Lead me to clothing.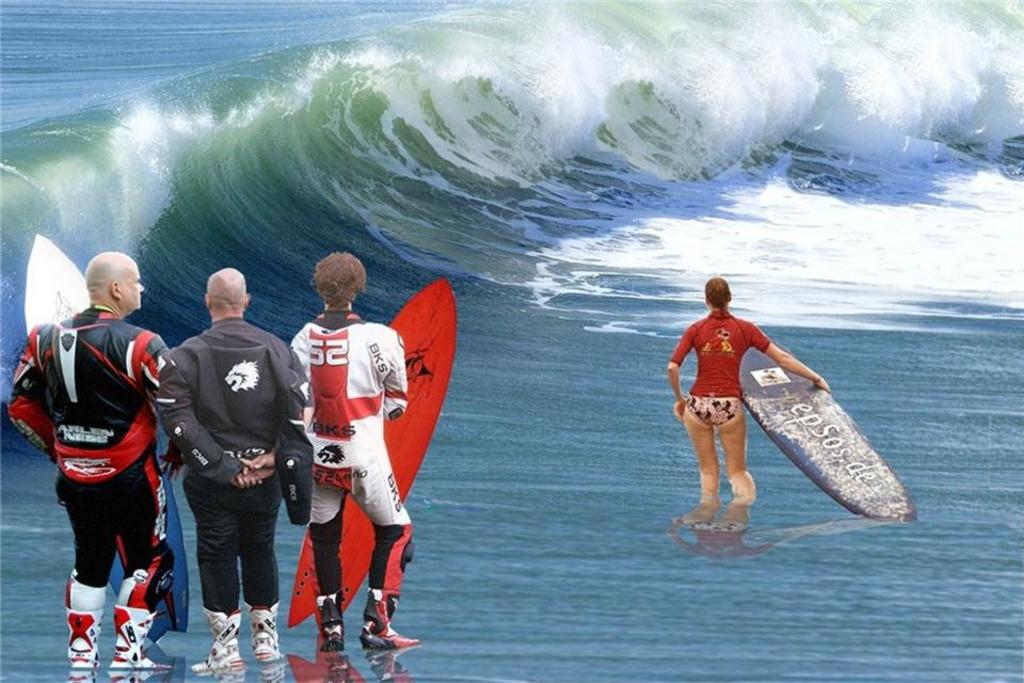
Lead to (left=285, top=309, right=407, bottom=598).
